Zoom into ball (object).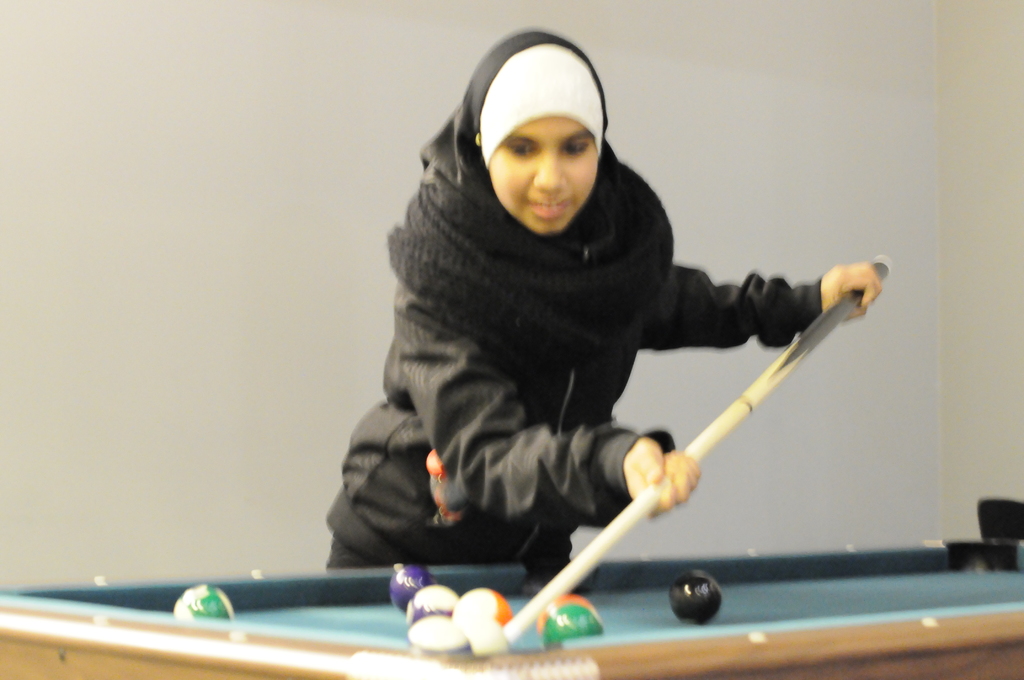
Zoom target: bbox=[390, 566, 431, 617].
